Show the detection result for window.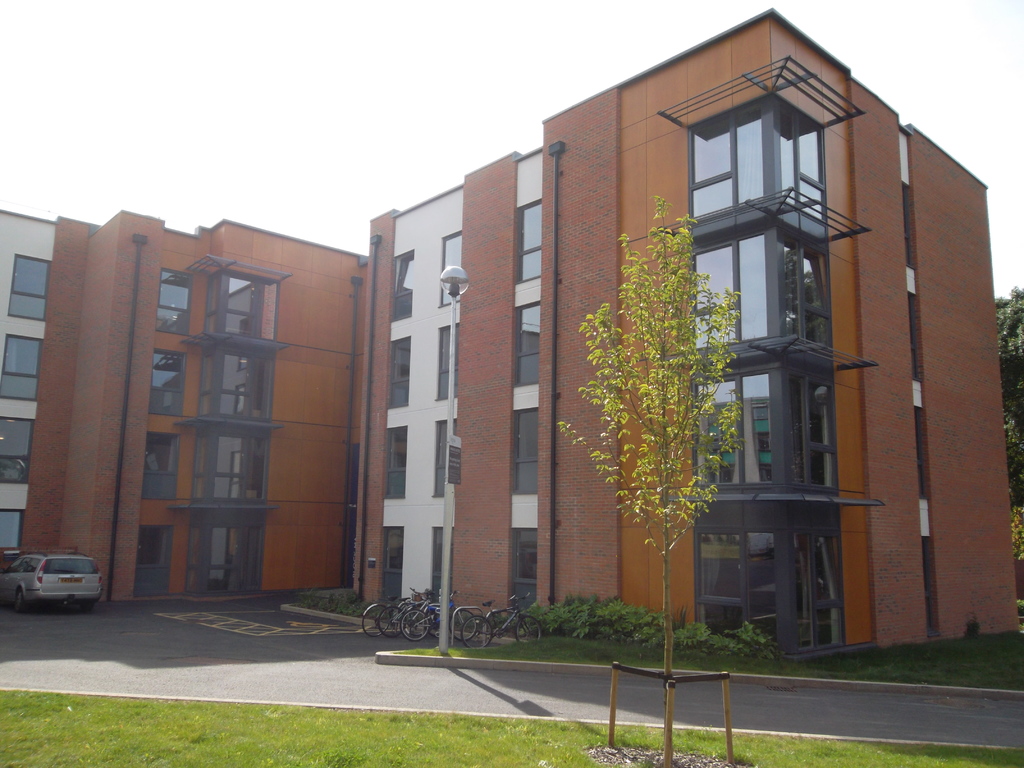
{"left": 194, "top": 524, "right": 255, "bottom": 600}.
